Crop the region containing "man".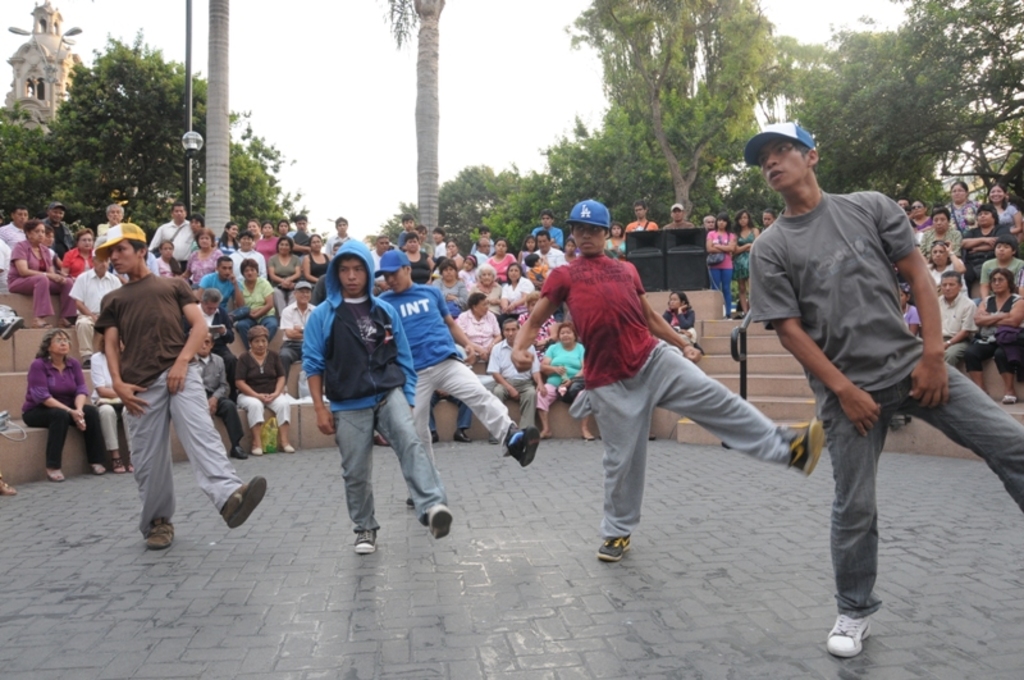
Crop region: 470 224 495 257.
